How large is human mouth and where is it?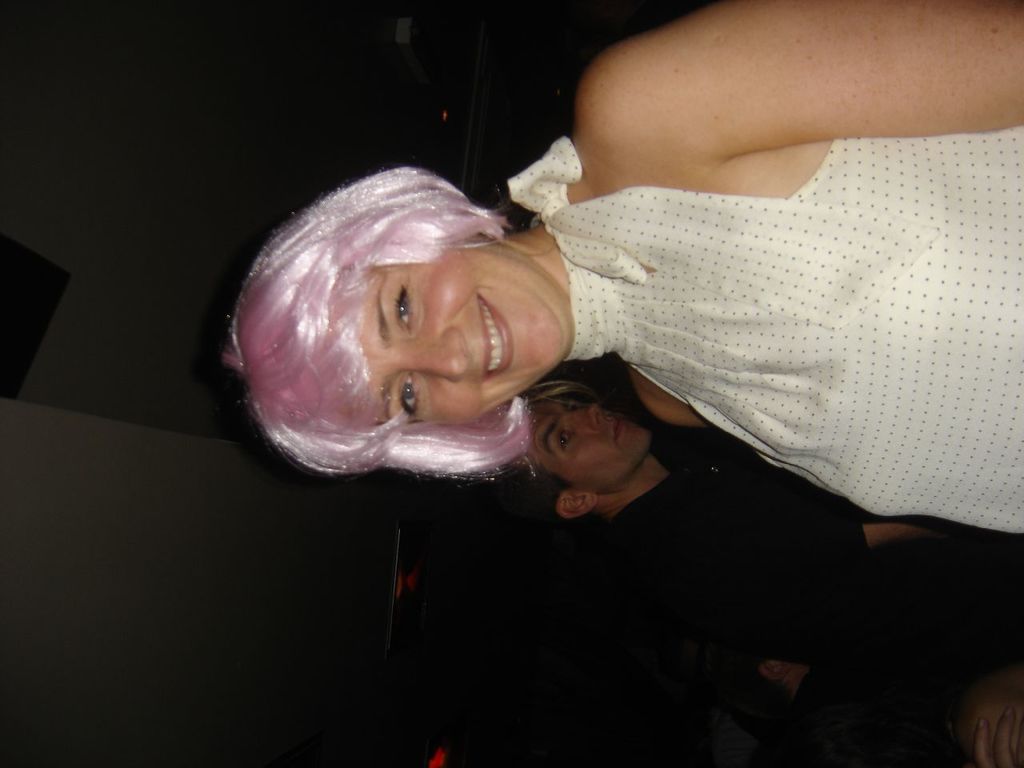
Bounding box: box(603, 408, 631, 448).
